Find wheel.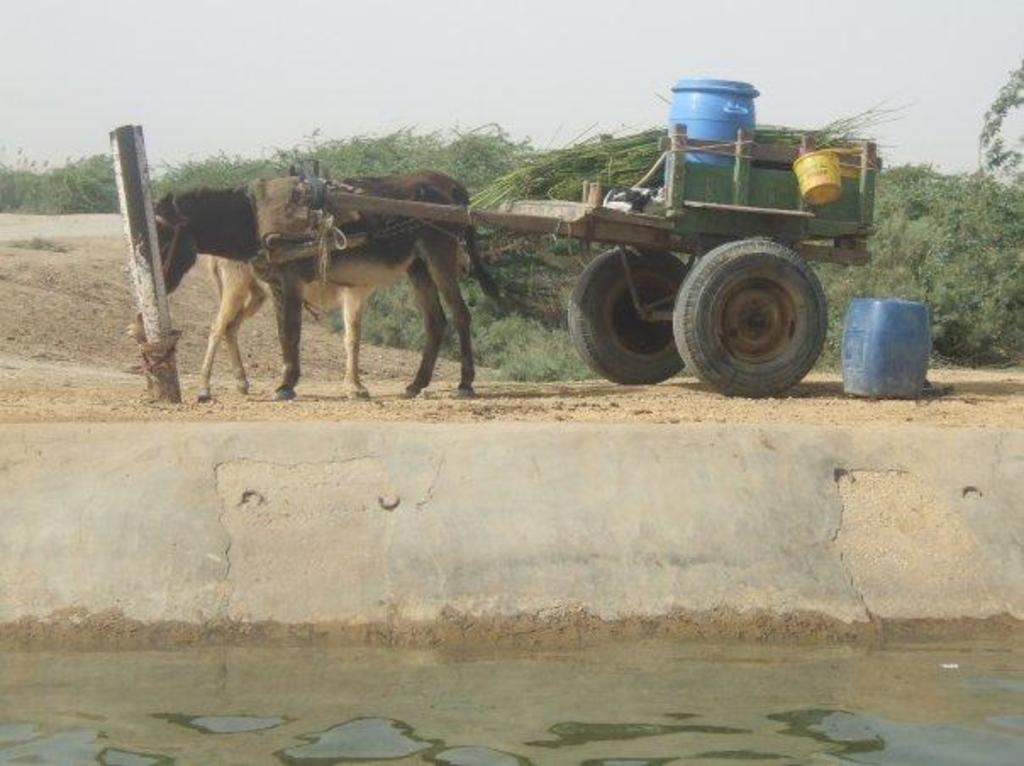
570/244/685/381.
